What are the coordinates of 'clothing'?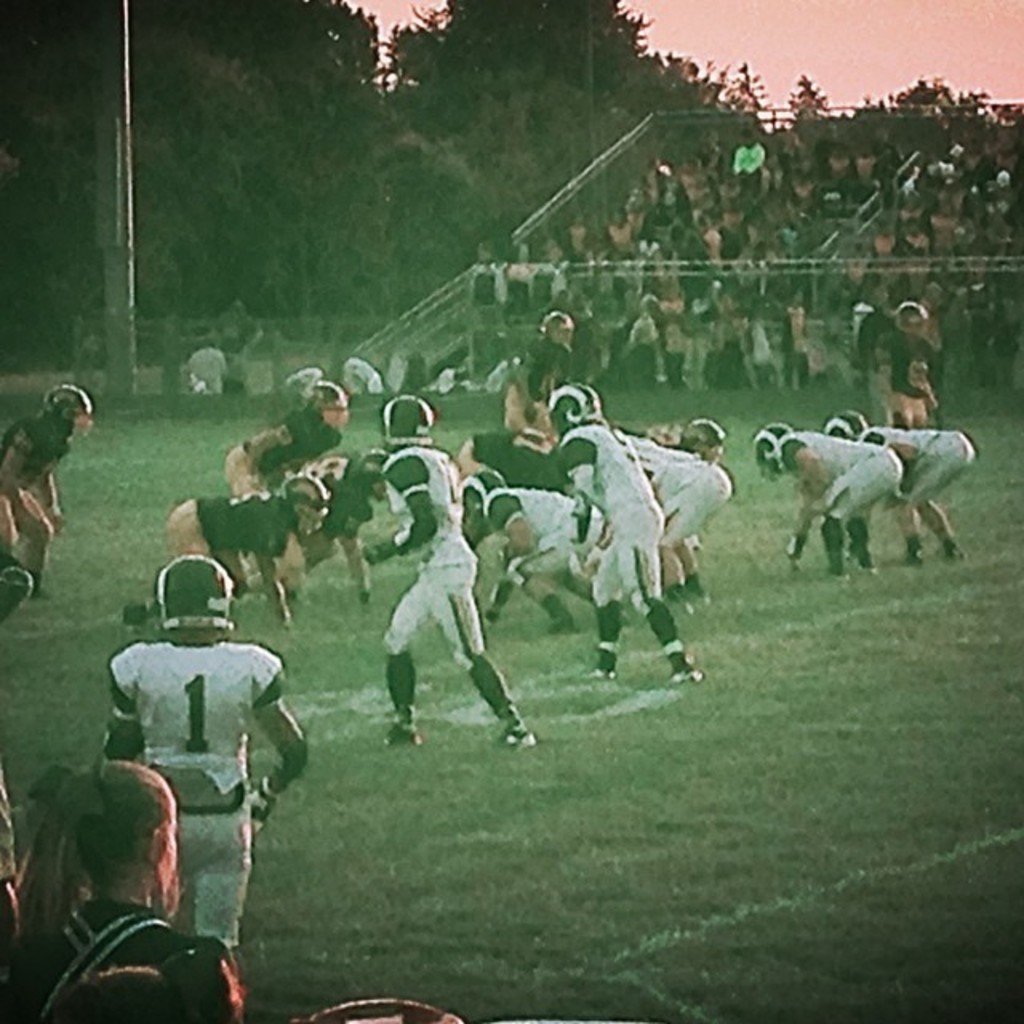
{"left": 389, "top": 445, "right": 485, "bottom": 565}.
